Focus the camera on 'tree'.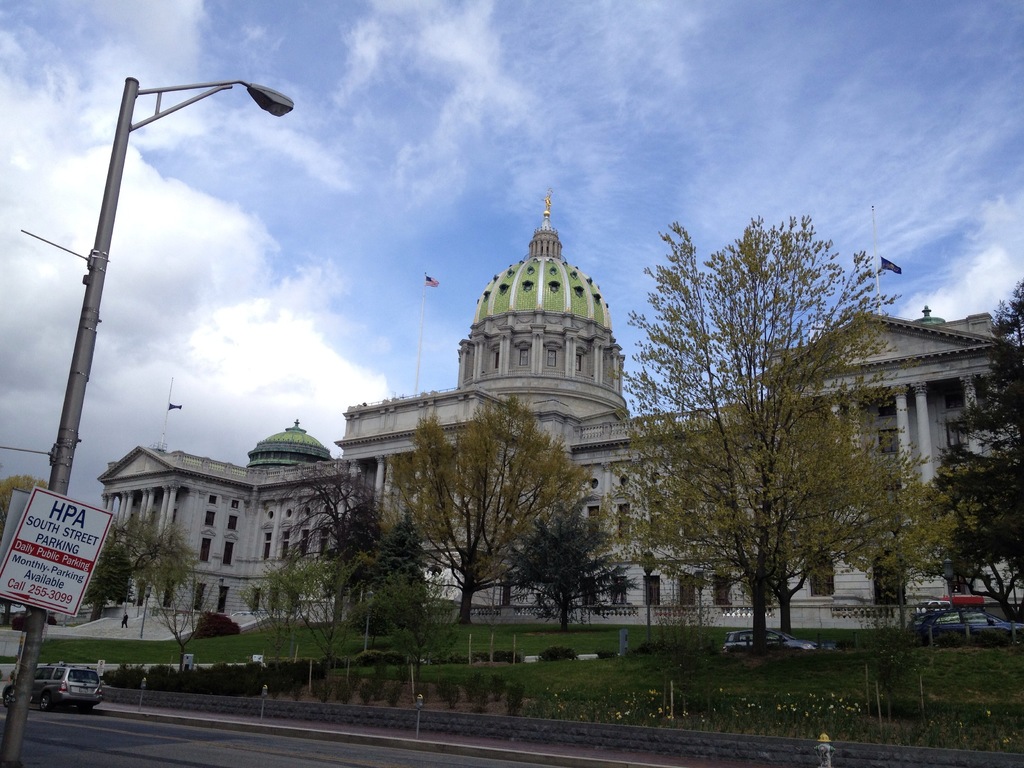
Focus region: bbox=(605, 216, 934, 705).
